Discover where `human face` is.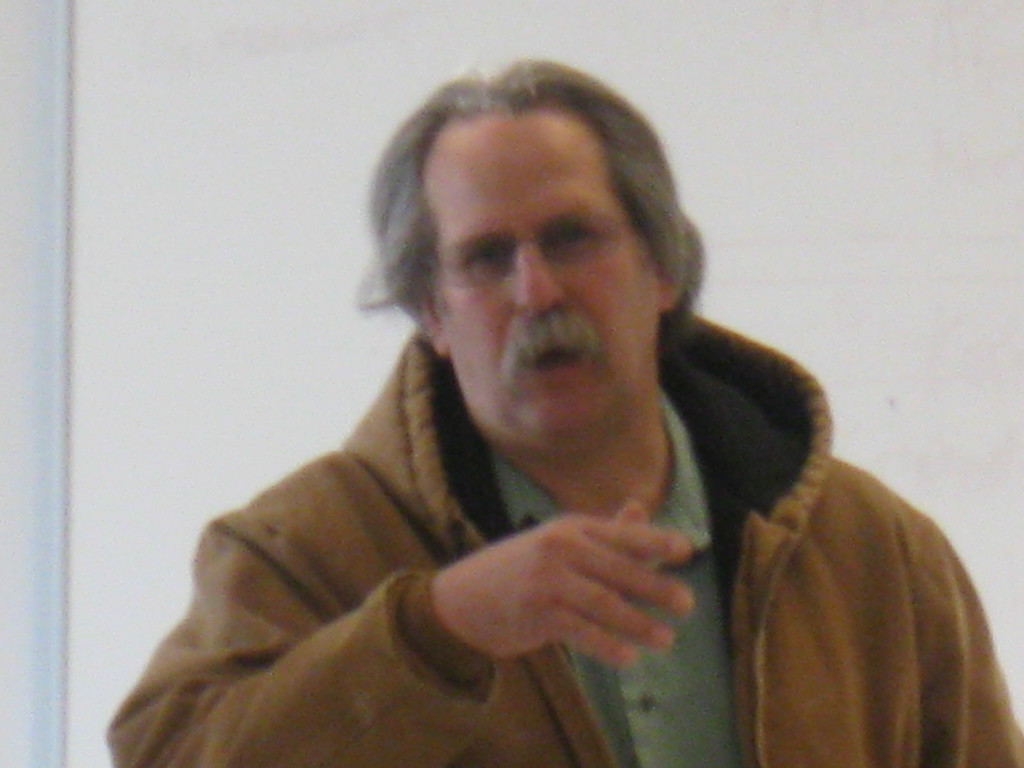
Discovered at x1=424, y1=120, x2=659, y2=452.
